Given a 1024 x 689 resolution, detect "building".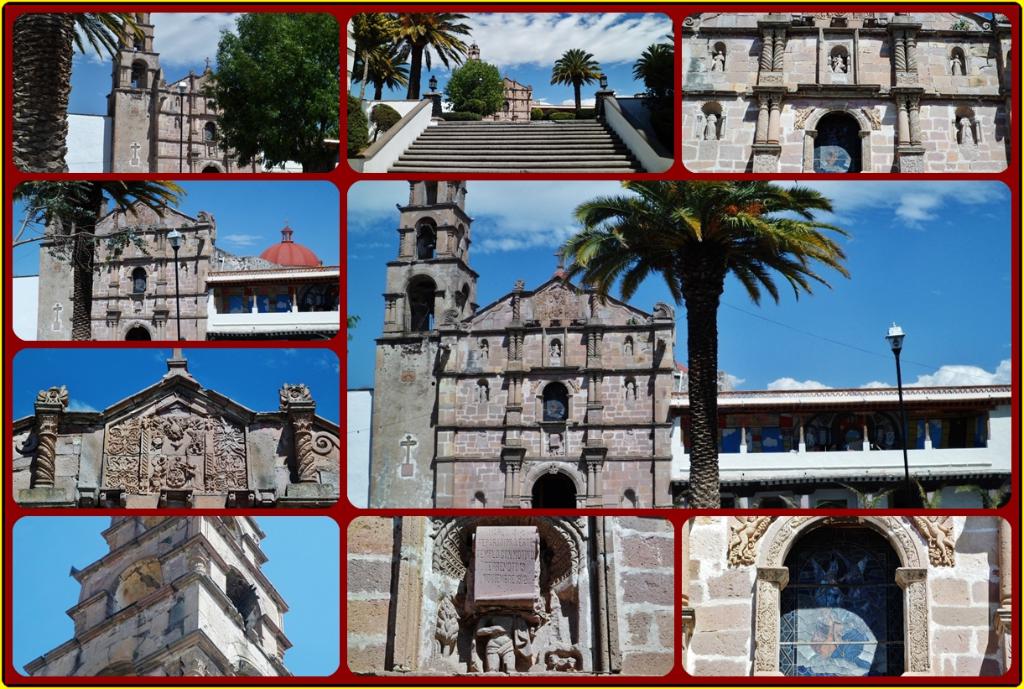
x1=11, y1=350, x2=341, y2=506.
